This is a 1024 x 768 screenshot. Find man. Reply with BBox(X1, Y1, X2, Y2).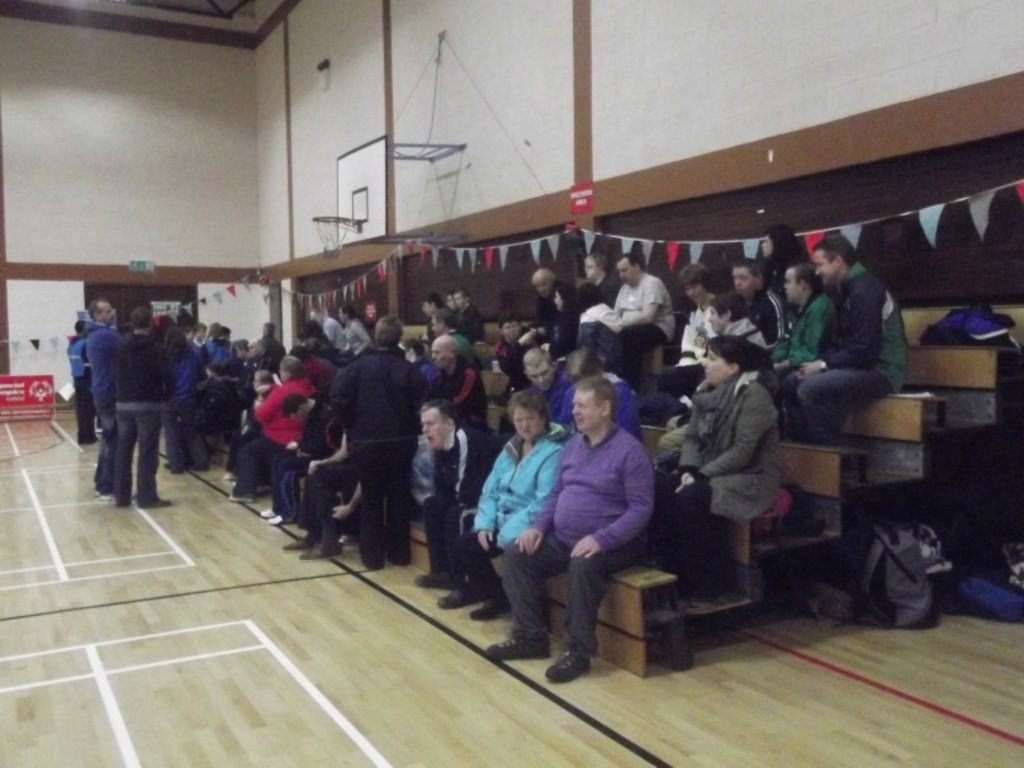
BBox(447, 291, 464, 326).
